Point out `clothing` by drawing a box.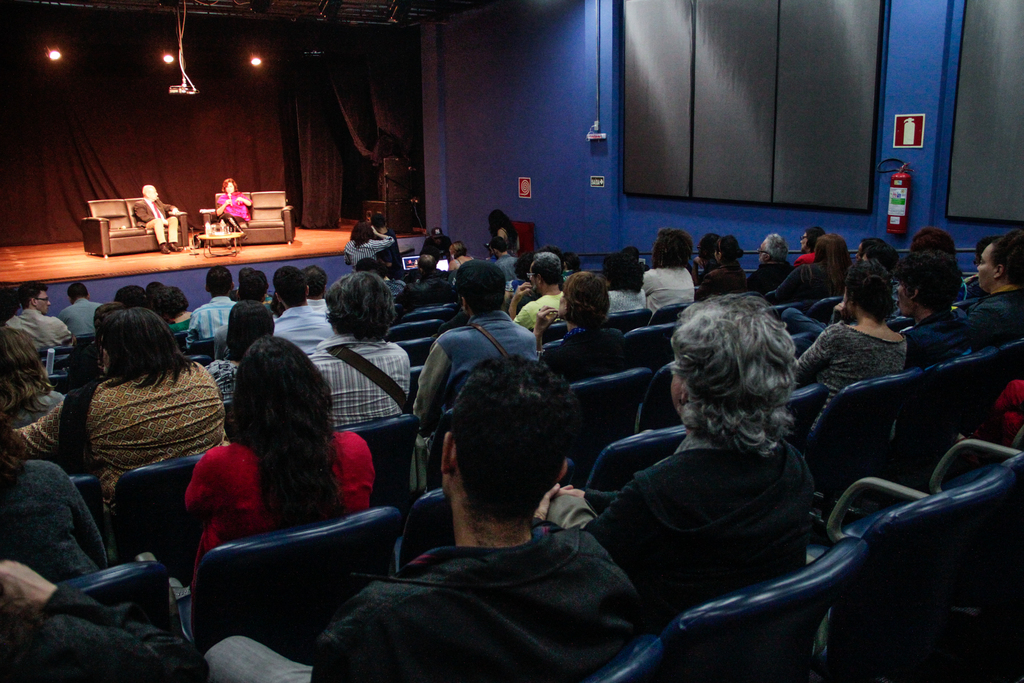
x1=308, y1=297, x2=329, y2=304.
